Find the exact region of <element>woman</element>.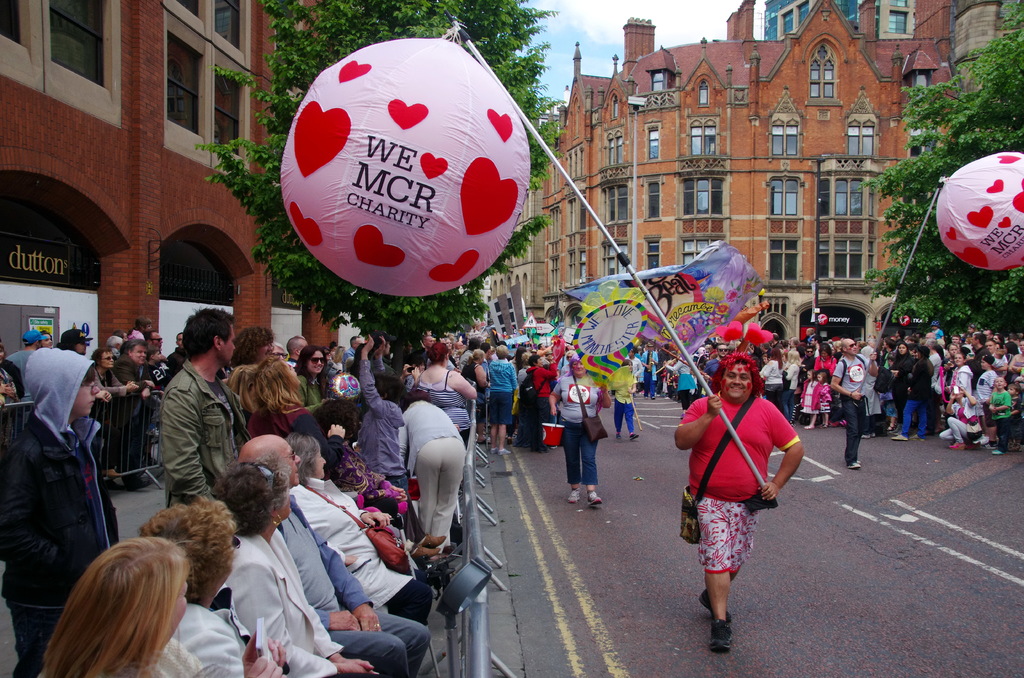
Exact region: 294:433:431:626.
